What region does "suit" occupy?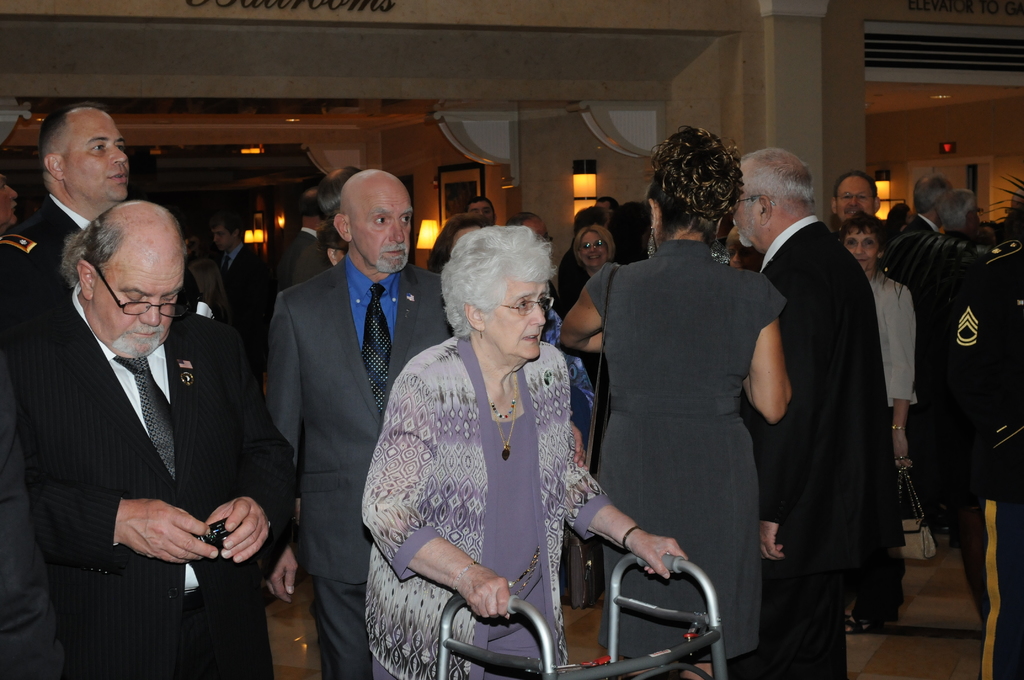
(x1=742, y1=213, x2=908, y2=679).
